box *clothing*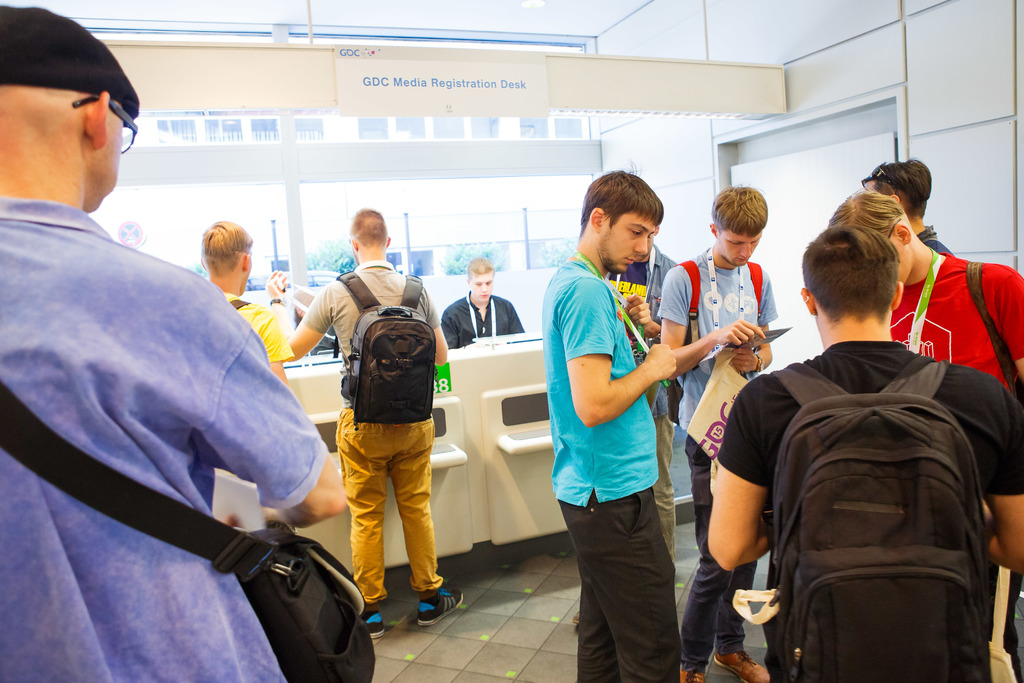
x1=223 y1=292 x2=294 y2=364
